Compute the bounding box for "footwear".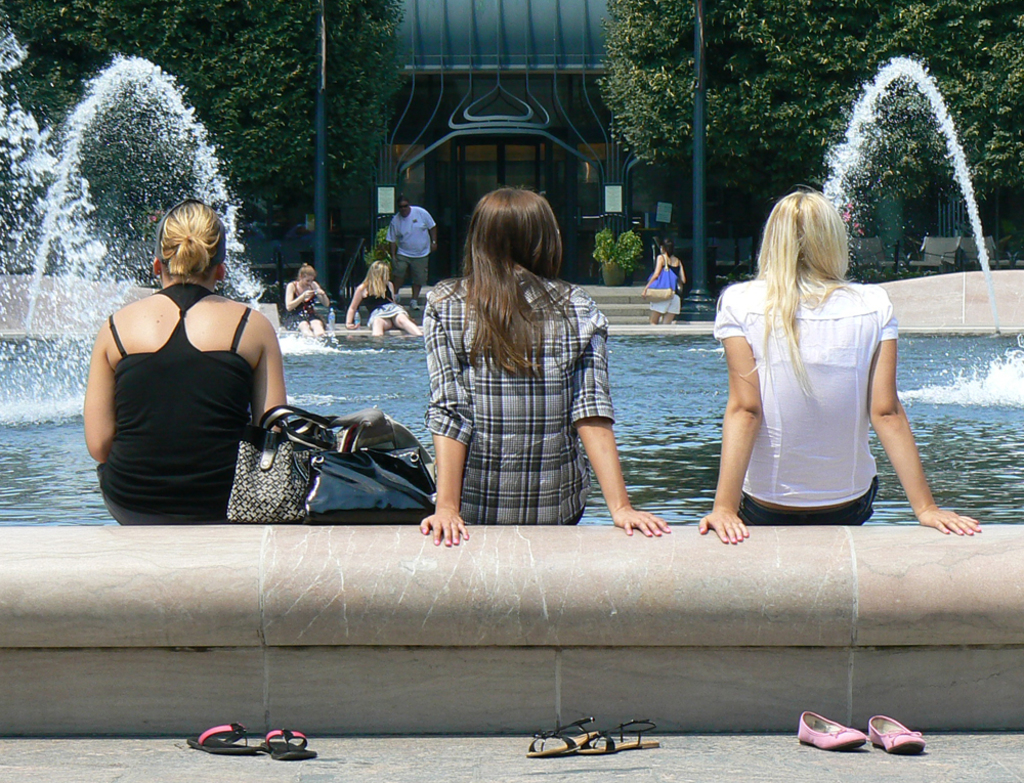
803:710:865:750.
